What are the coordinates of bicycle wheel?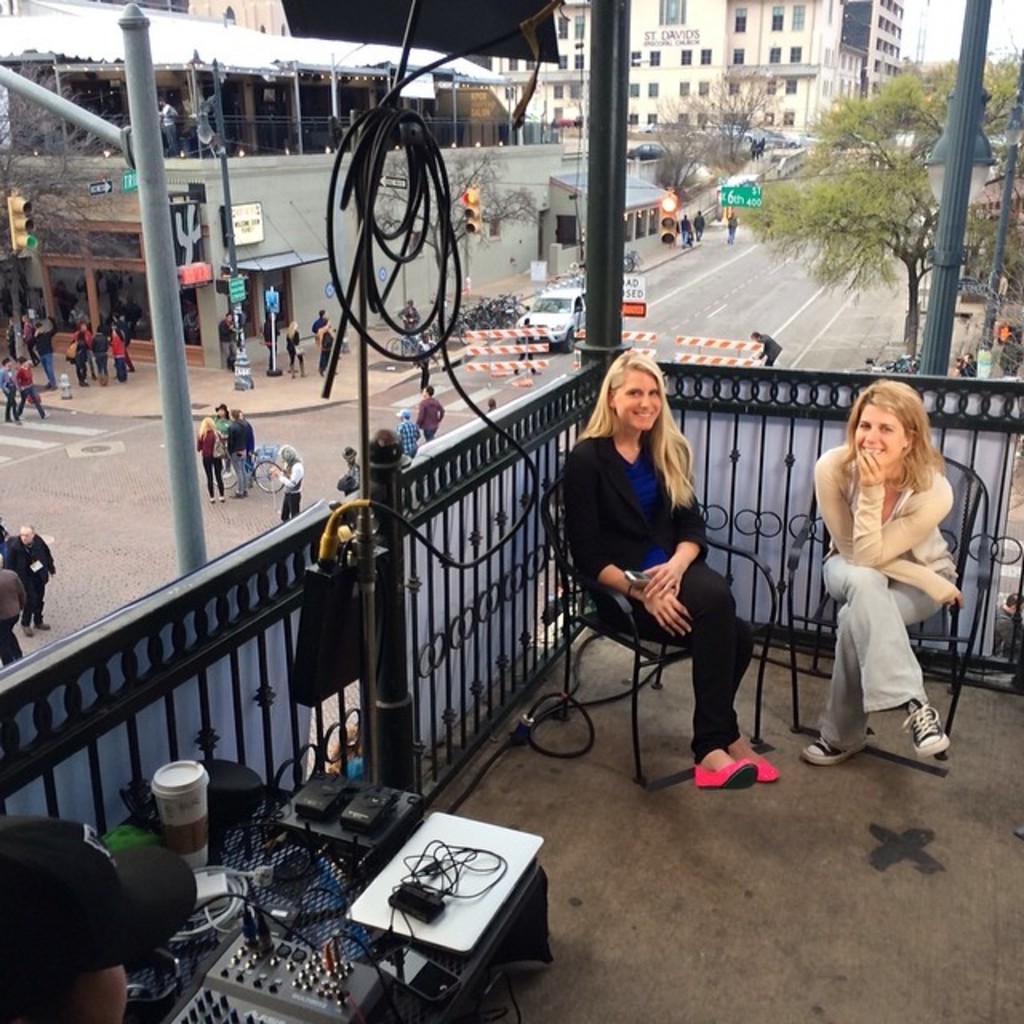
BBox(488, 302, 517, 328).
